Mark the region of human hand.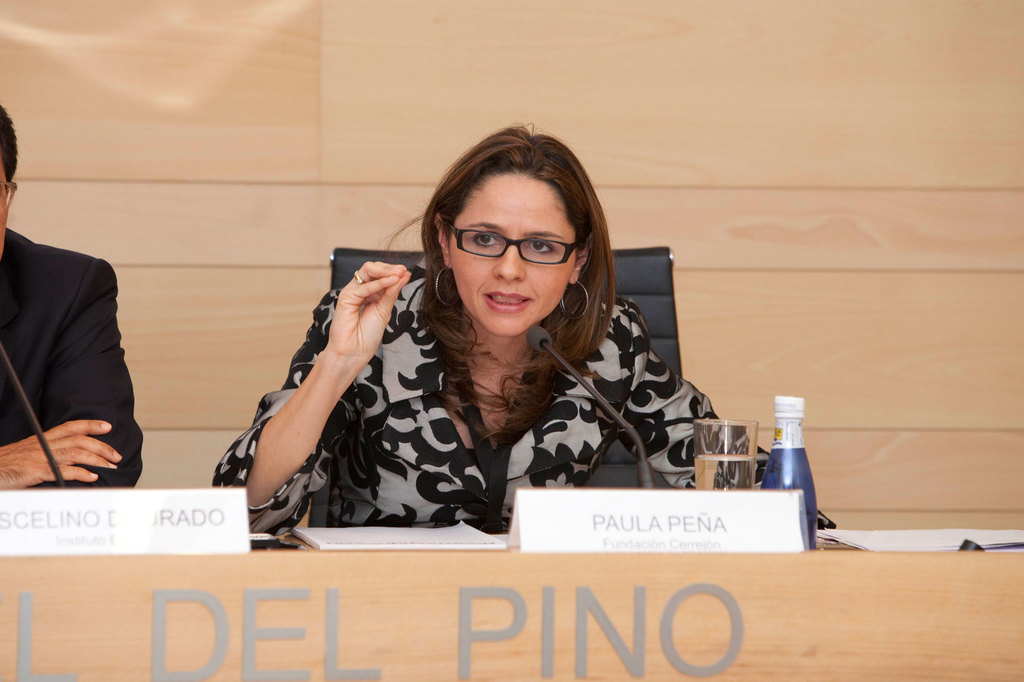
Region: [308,268,415,342].
